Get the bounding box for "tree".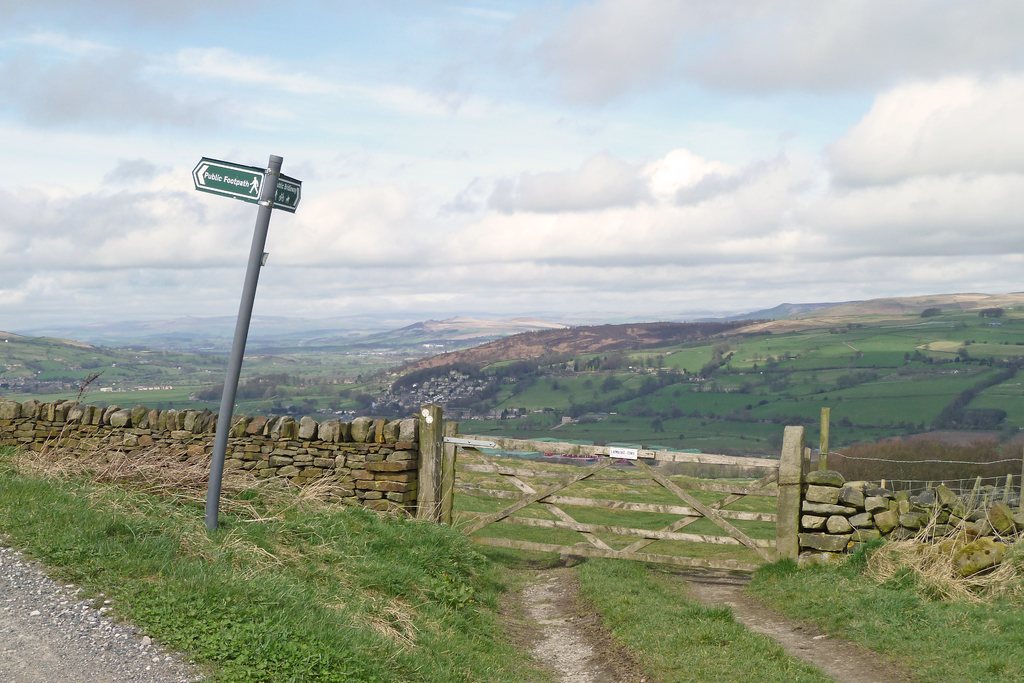
81,358,108,368.
